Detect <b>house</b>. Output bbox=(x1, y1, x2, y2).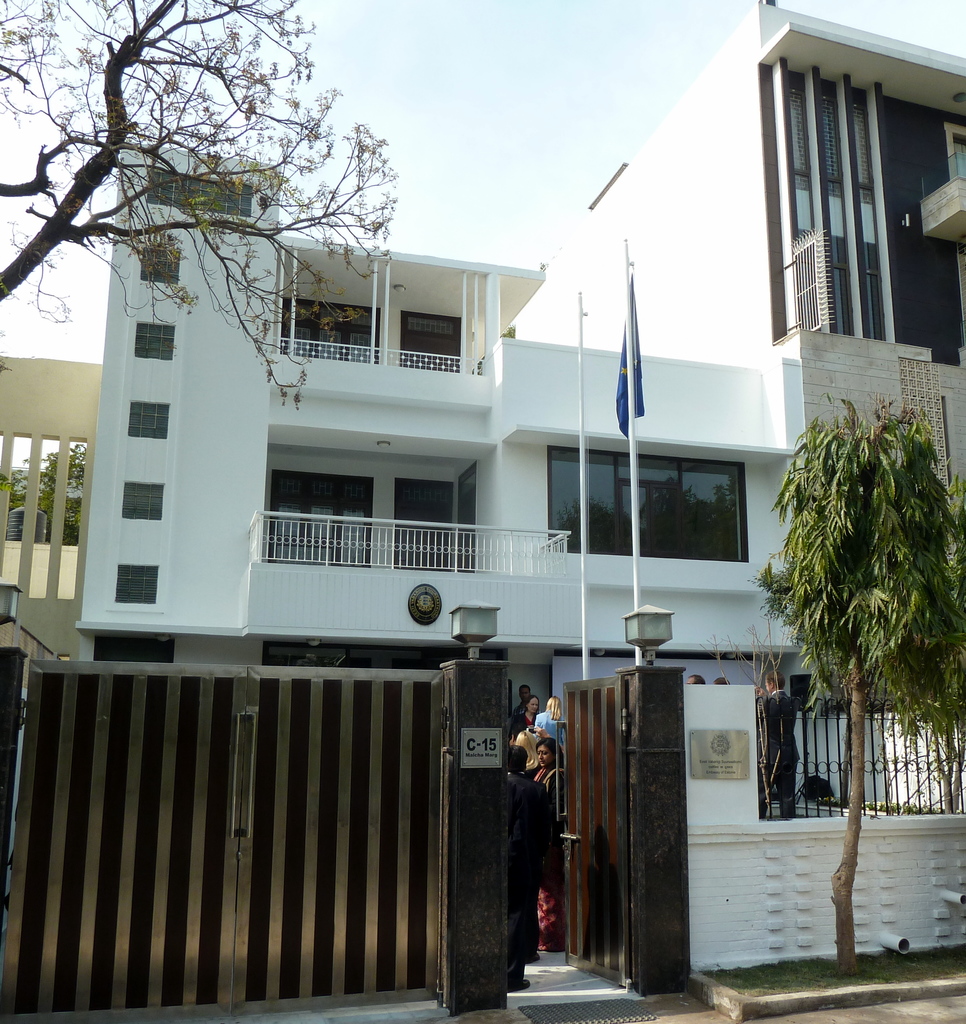
bbox=(78, 0, 965, 981).
